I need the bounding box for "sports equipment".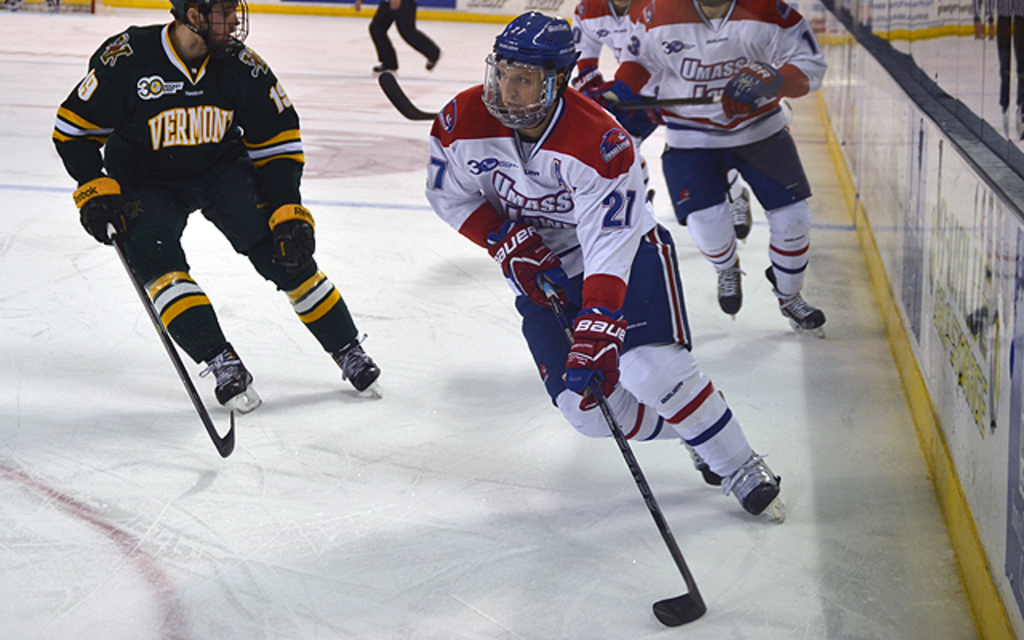
Here it is: detection(110, 222, 235, 459).
